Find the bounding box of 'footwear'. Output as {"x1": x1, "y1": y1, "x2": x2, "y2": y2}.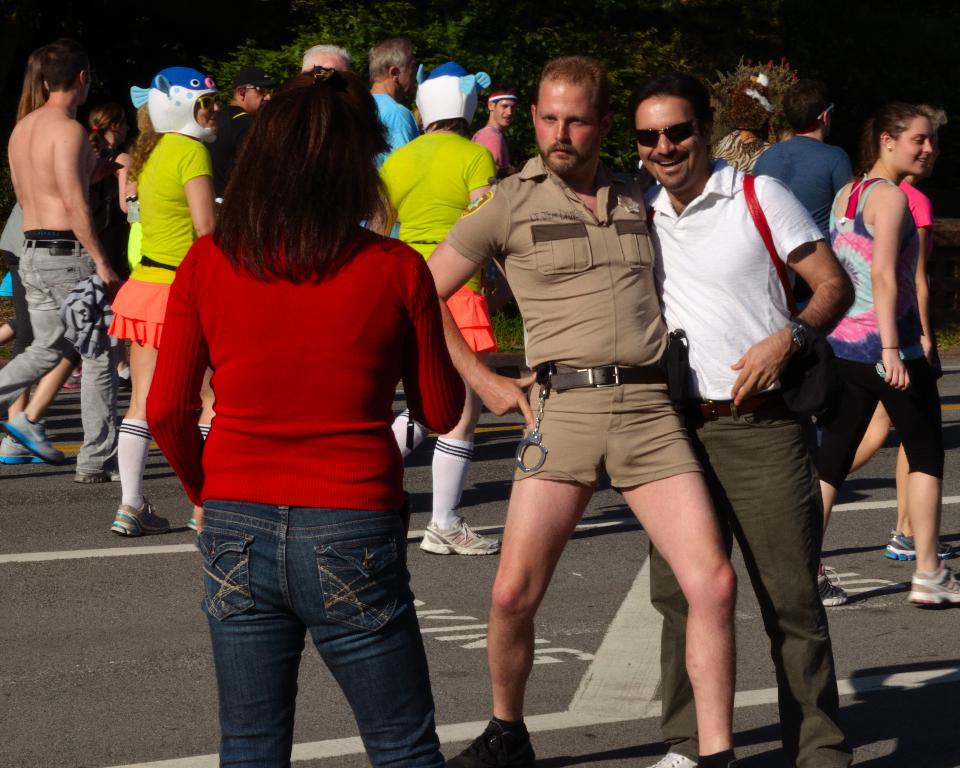
{"x1": 882, "y1": 529, "x2": 959, "y2": 563}.
